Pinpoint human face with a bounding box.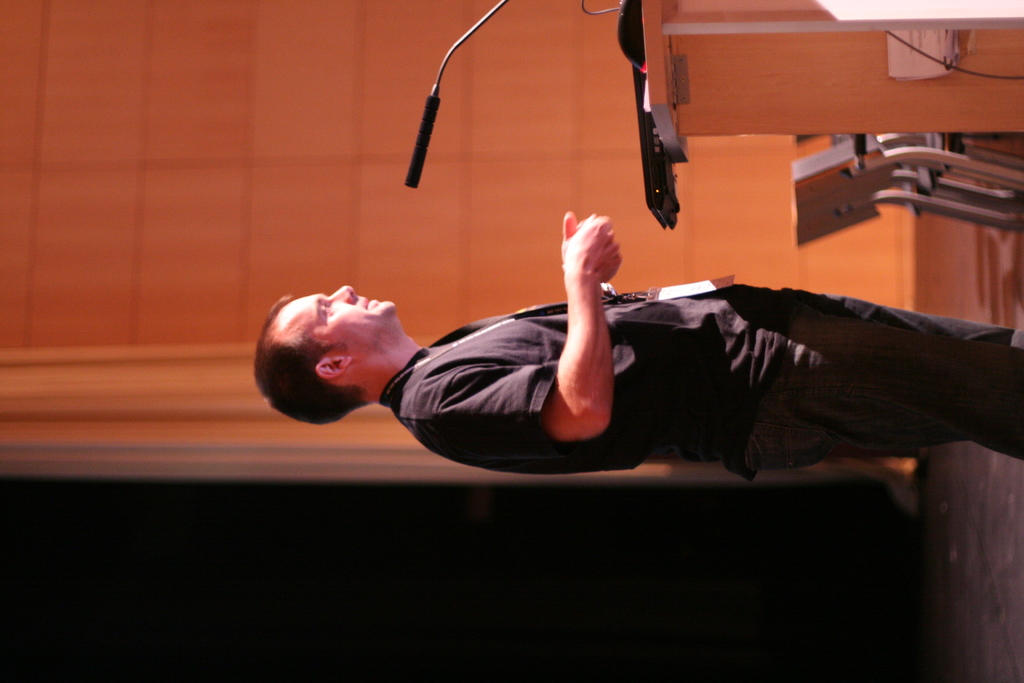
[283, 283, 399, 354].
